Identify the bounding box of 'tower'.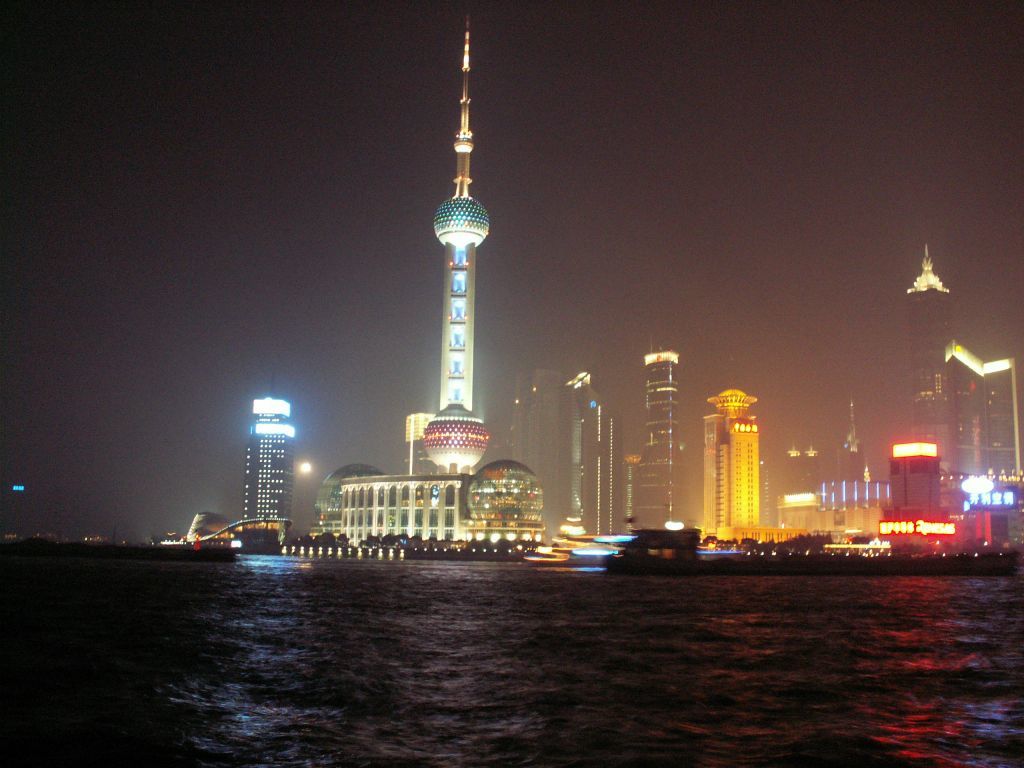
Rect(637, 337, 684, 531).
